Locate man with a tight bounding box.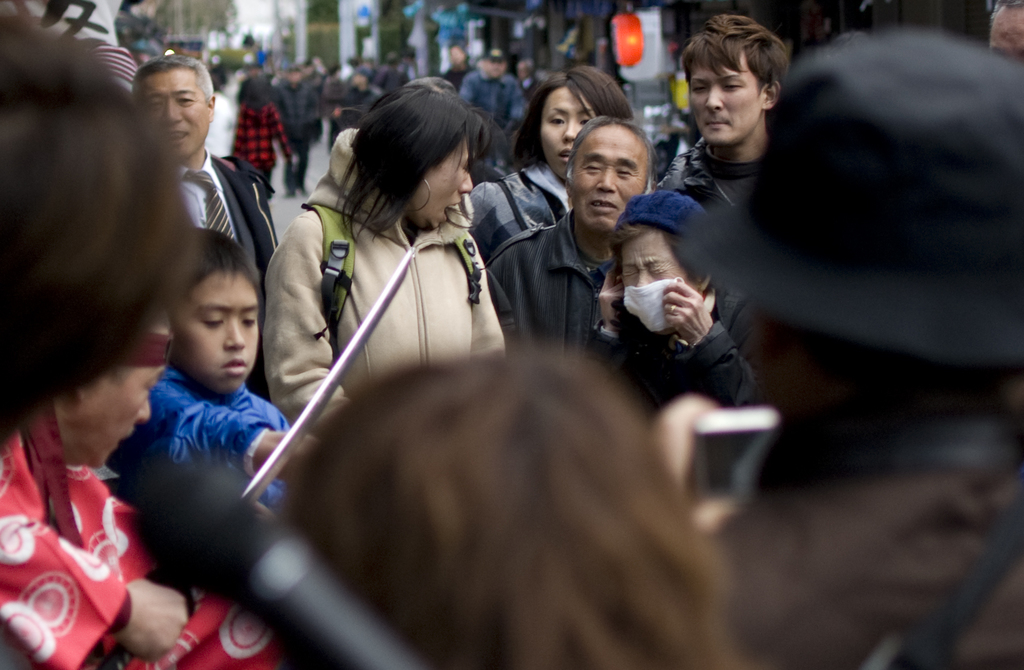
Rect(493, 111, 644, 347).
